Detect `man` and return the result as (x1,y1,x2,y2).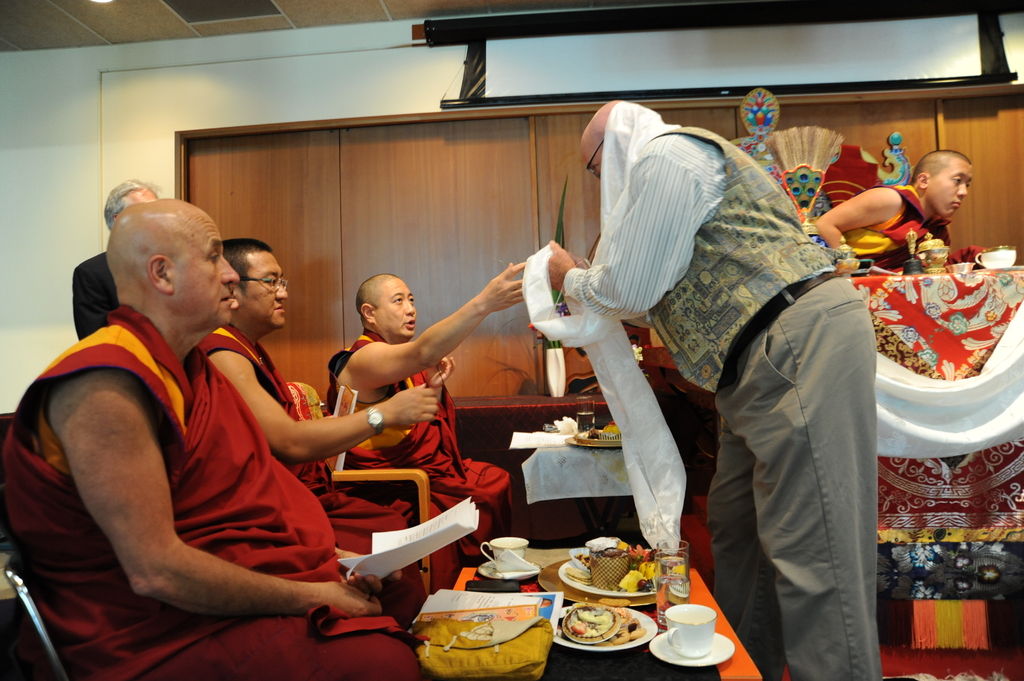
(819,145,979,266).
